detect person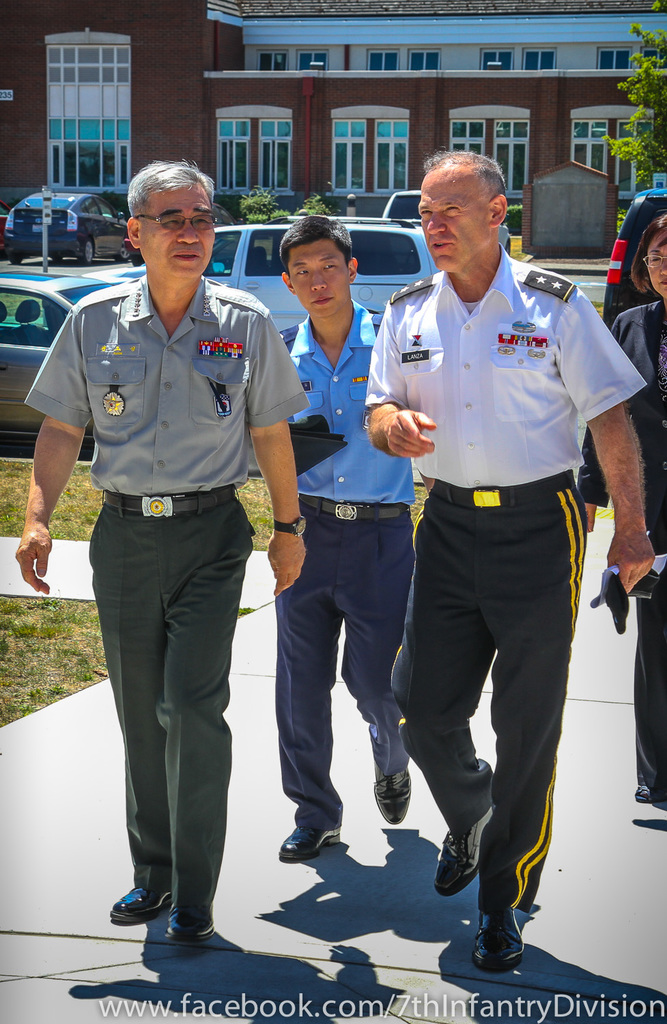
pyautogui.locateOnScreen(277, 212, 412, 859)
